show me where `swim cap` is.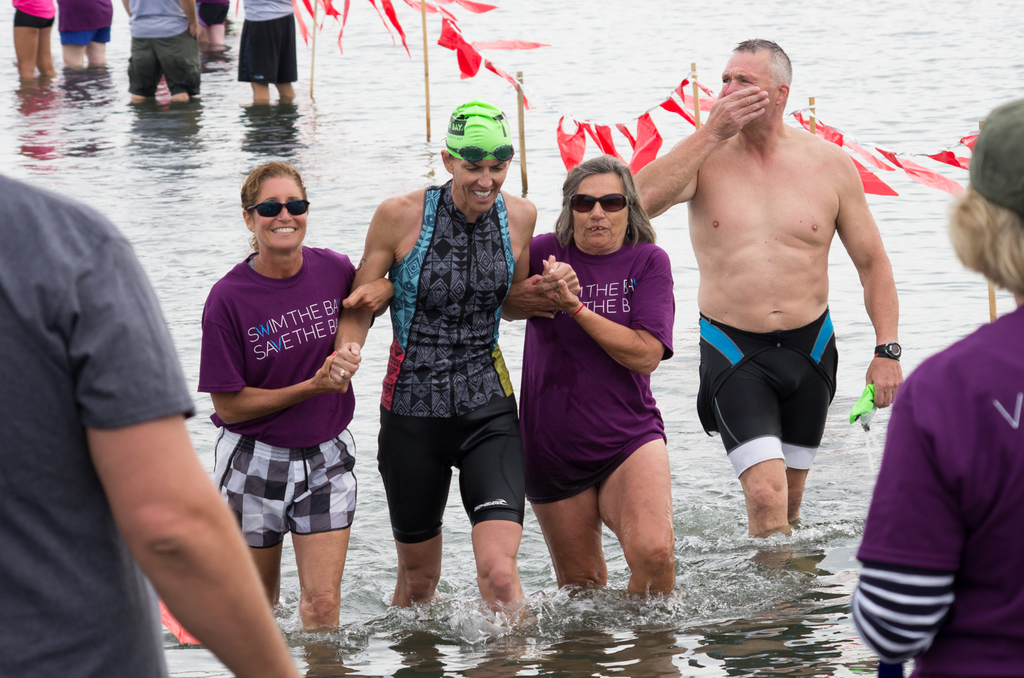
`swim cap` is at {"x1": 447, "y1": 100, "x2": 510, "y2": 160}.
